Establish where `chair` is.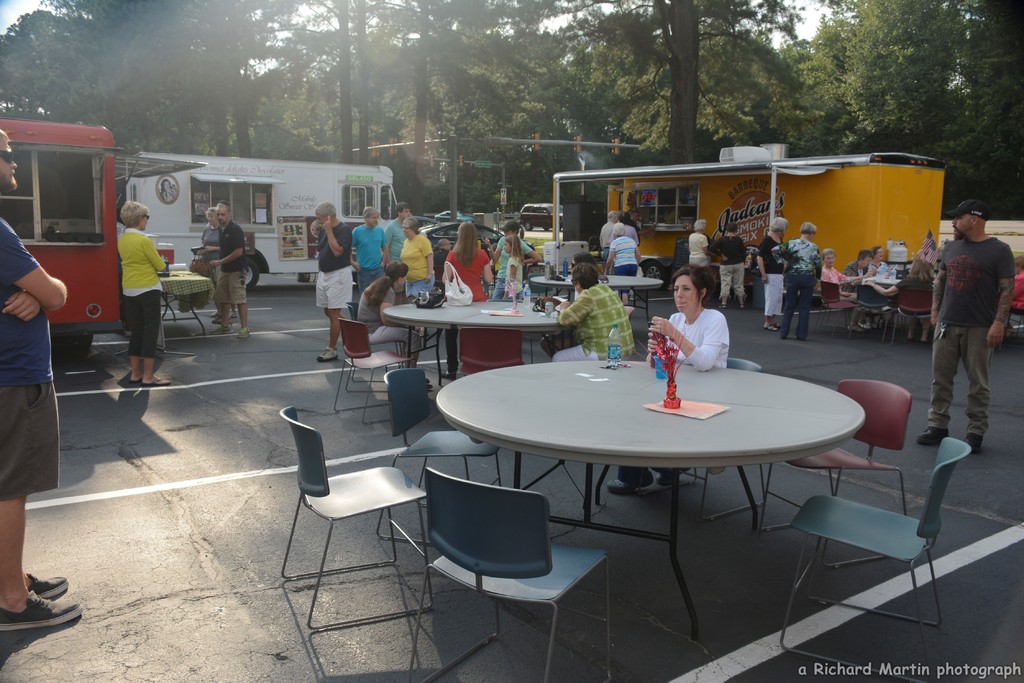
Established at (left=817, top=282, right=858, bottom=339).
